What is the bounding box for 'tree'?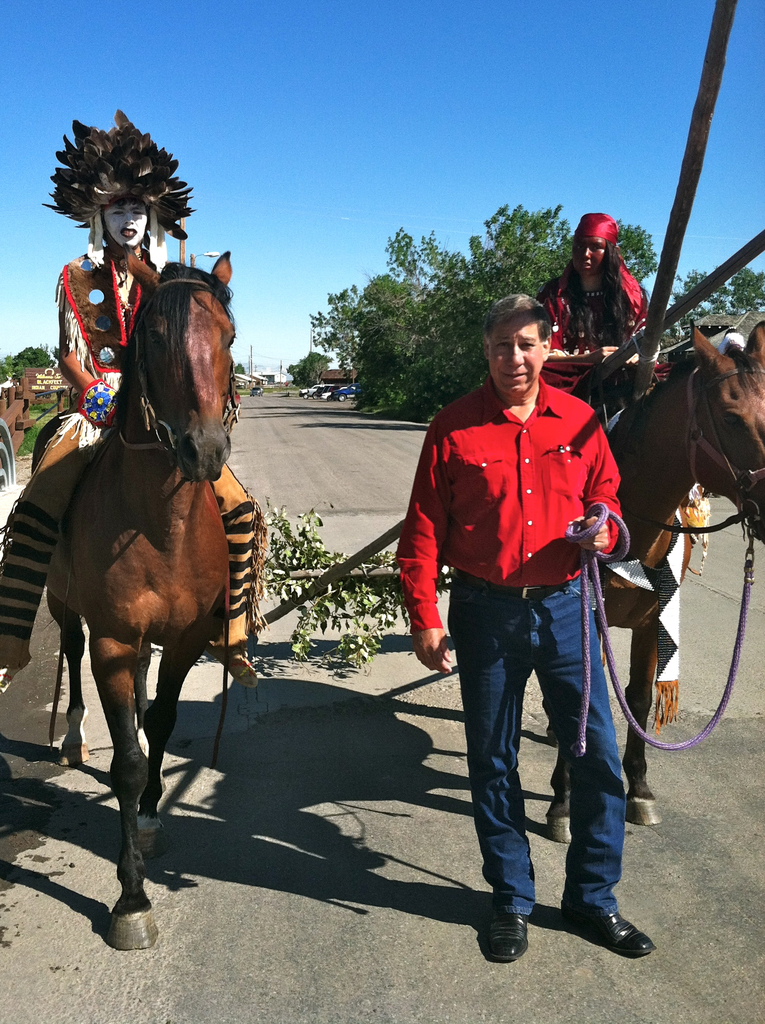
[x1=285, y1=347, x2=334, y2=391].
